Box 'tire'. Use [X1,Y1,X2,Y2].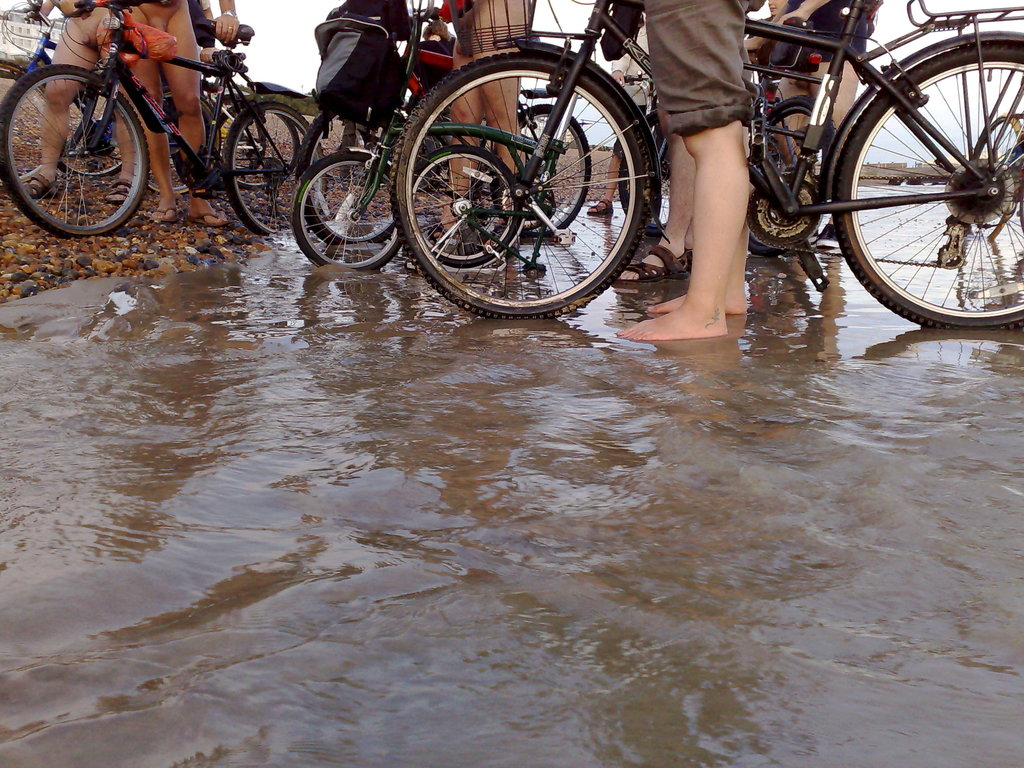
[55,92,122,177].
